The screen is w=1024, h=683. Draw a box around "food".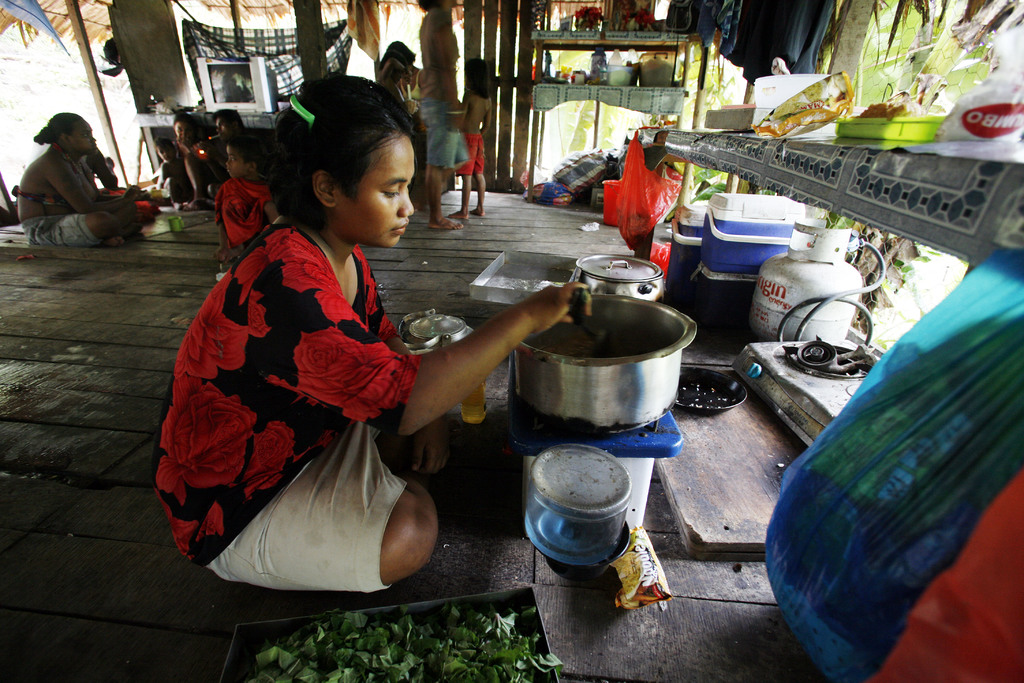
box=[752, 69, 851, 137].
